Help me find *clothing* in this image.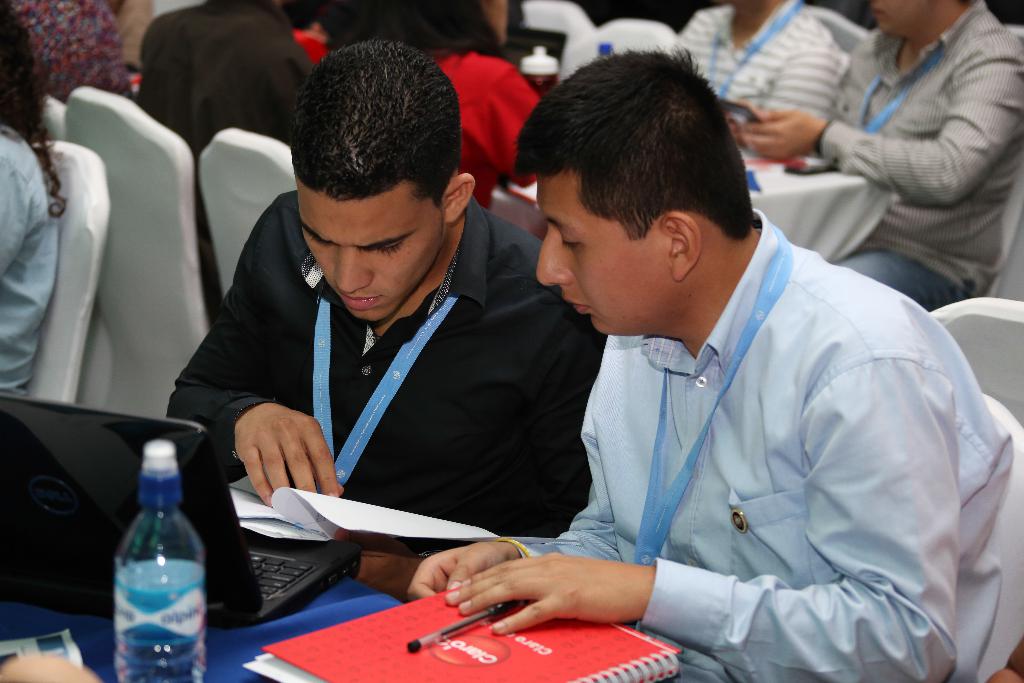
Found it: {"x1": 0, "y1": 123, "x2": 61, "y2": 396}.
